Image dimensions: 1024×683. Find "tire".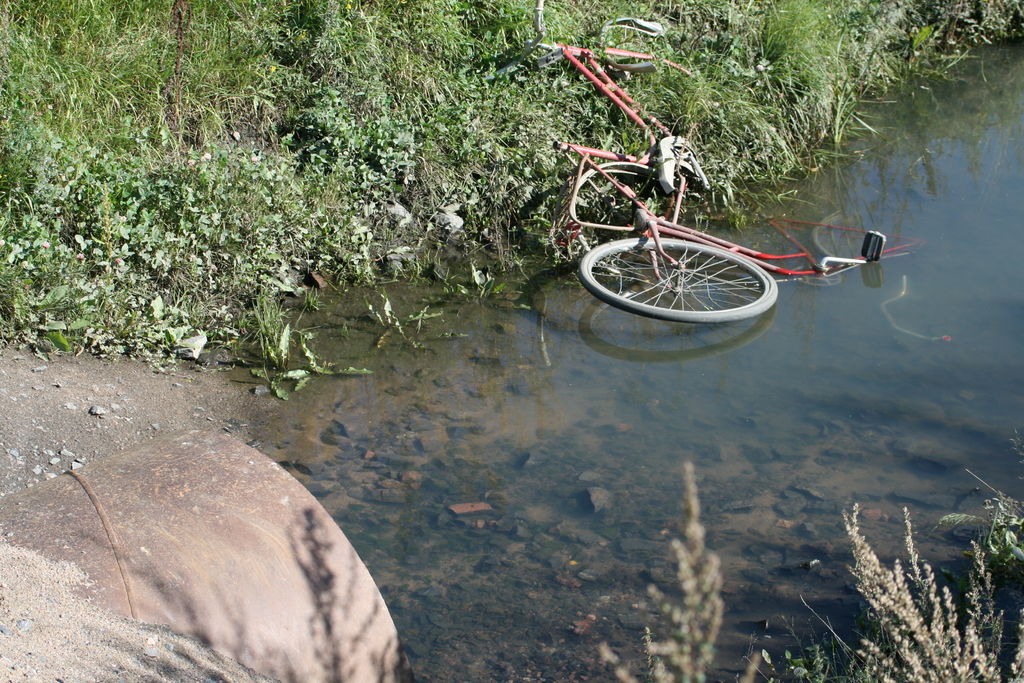
locate(575, 235, 778, 320).
